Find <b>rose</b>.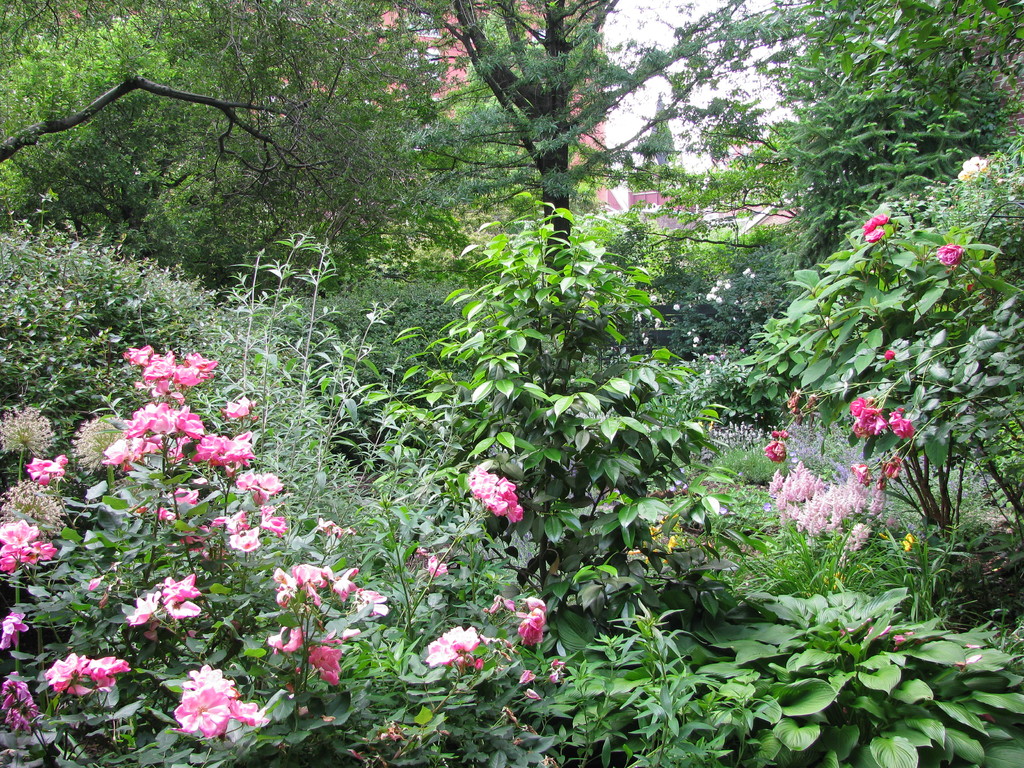
left=961, top=161, right=988, bottom=180.
